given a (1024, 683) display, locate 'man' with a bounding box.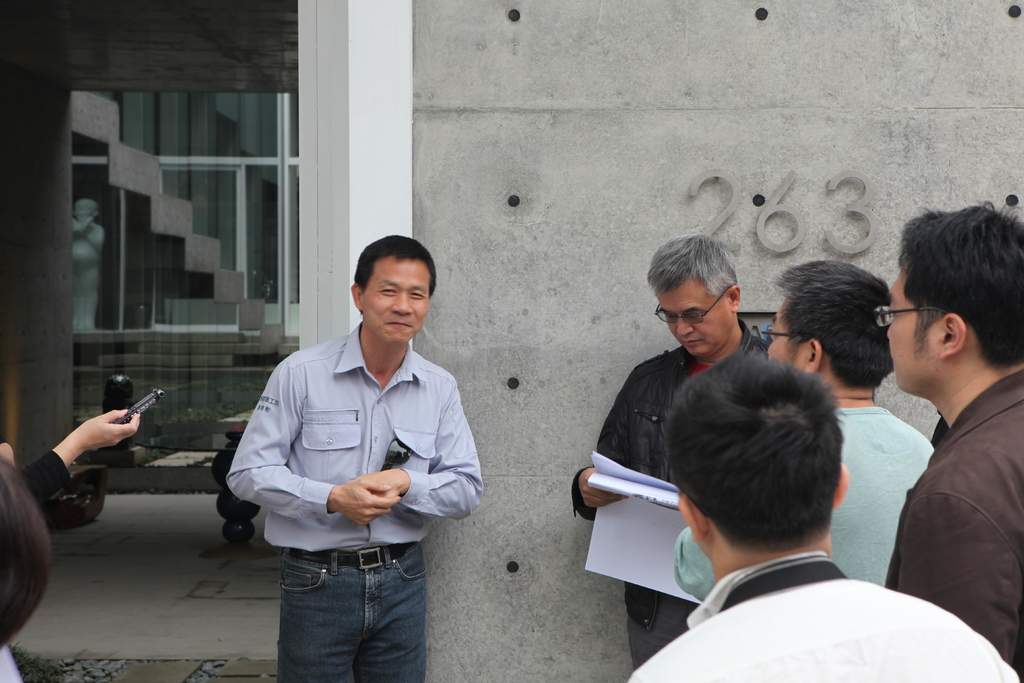
Located: 570, 236, 771, 667.
